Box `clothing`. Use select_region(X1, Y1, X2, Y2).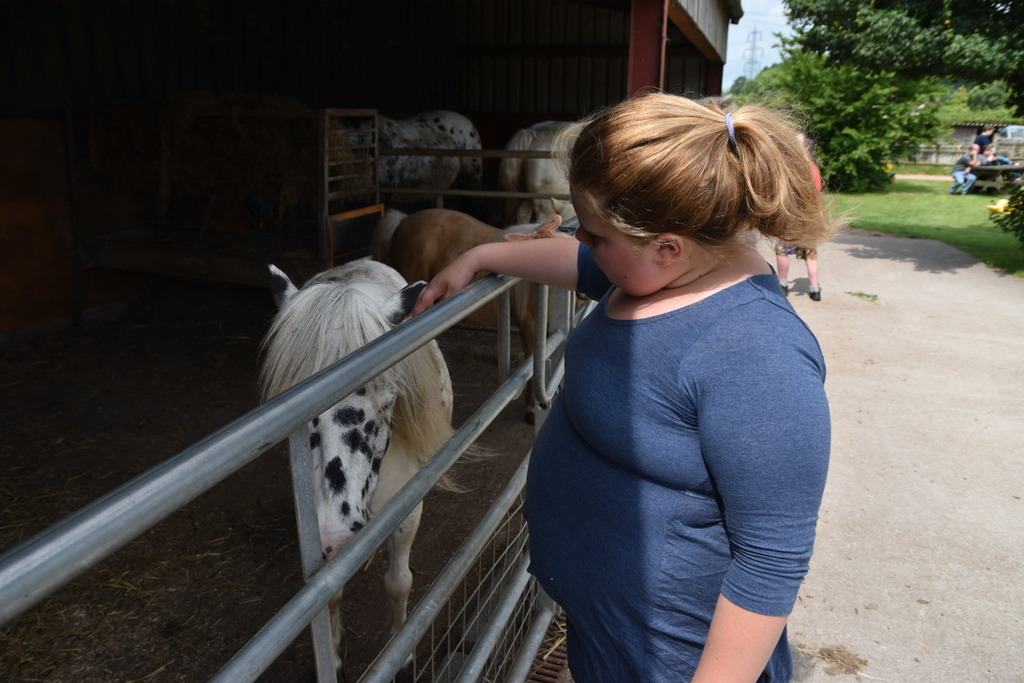
select_region(977, 154, 987, 166).
